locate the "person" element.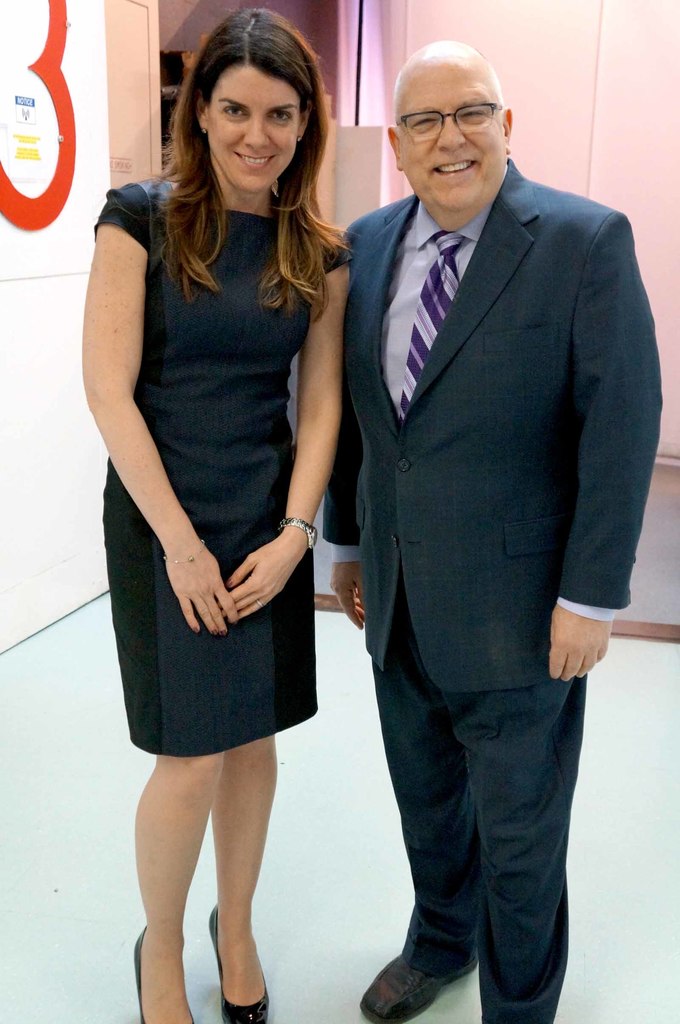
Element bbox: 322,45,664,1023.
